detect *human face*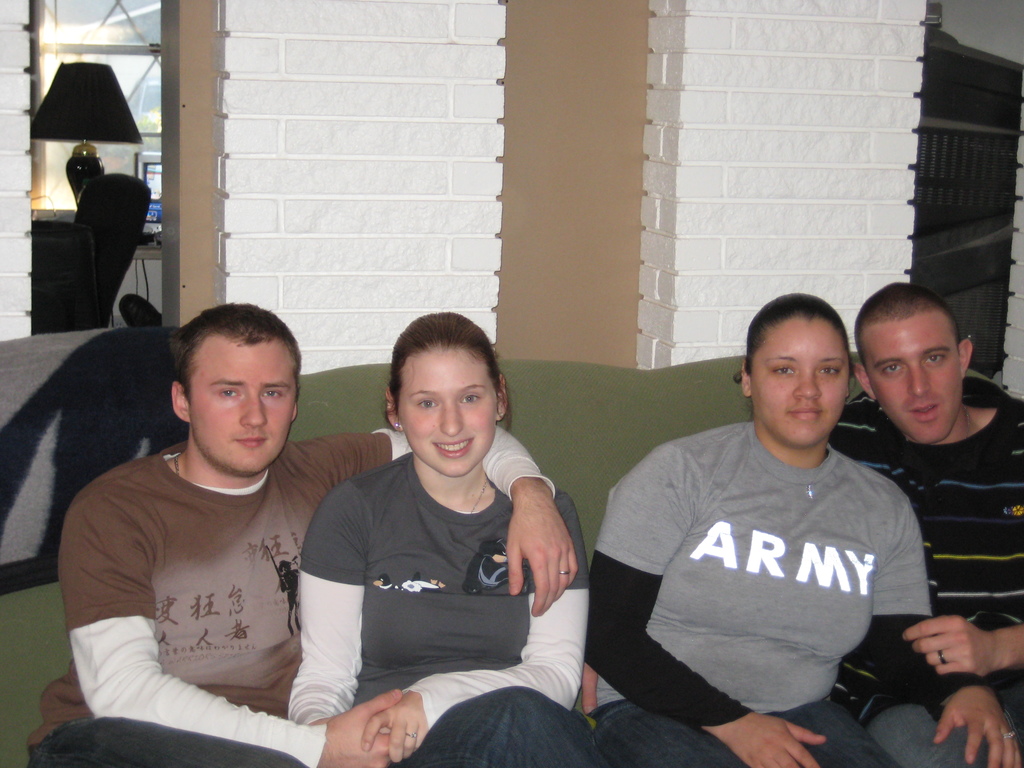
bbox(750, 317, 849, 445)
